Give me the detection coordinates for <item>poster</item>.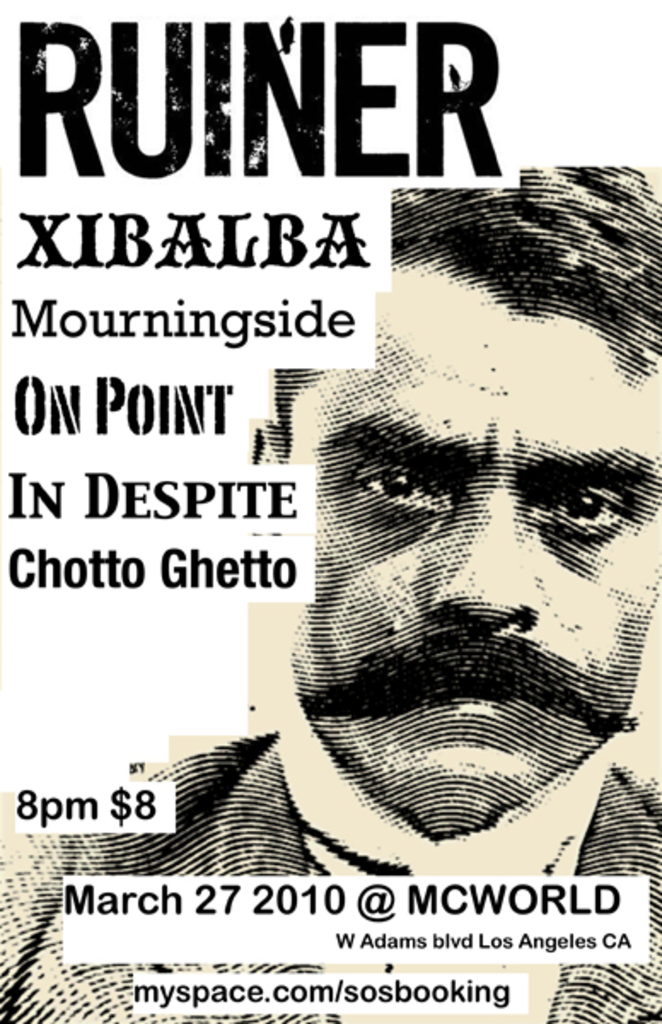
0/2/660/1022.
